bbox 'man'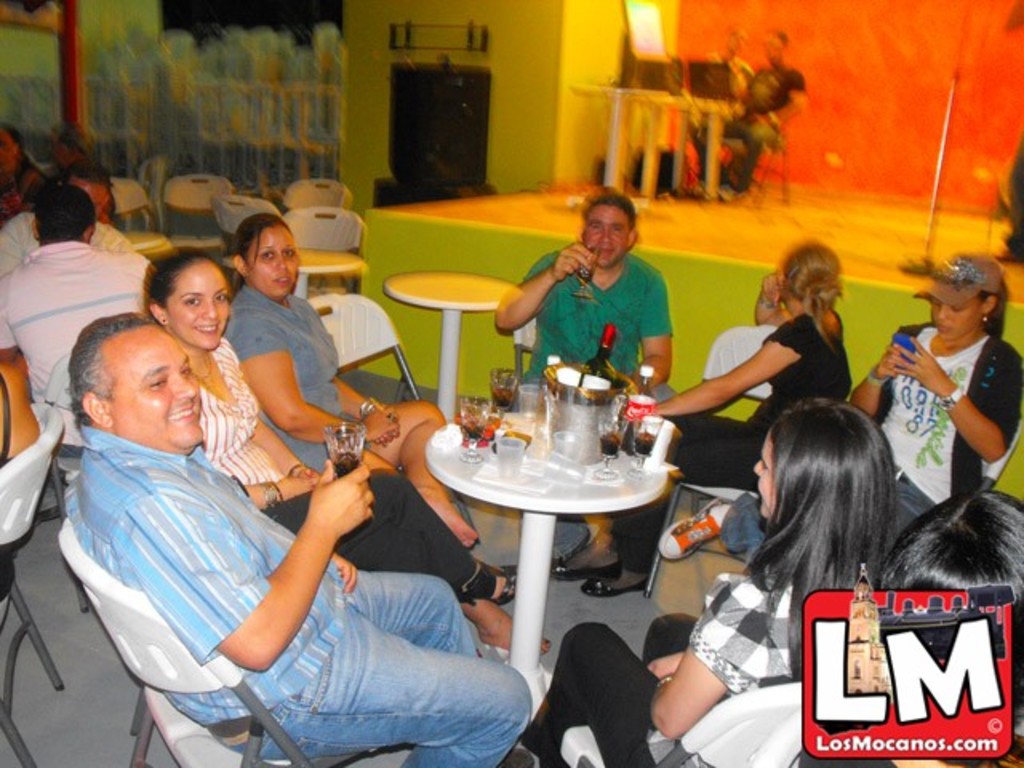
0, 173, 142, 282
